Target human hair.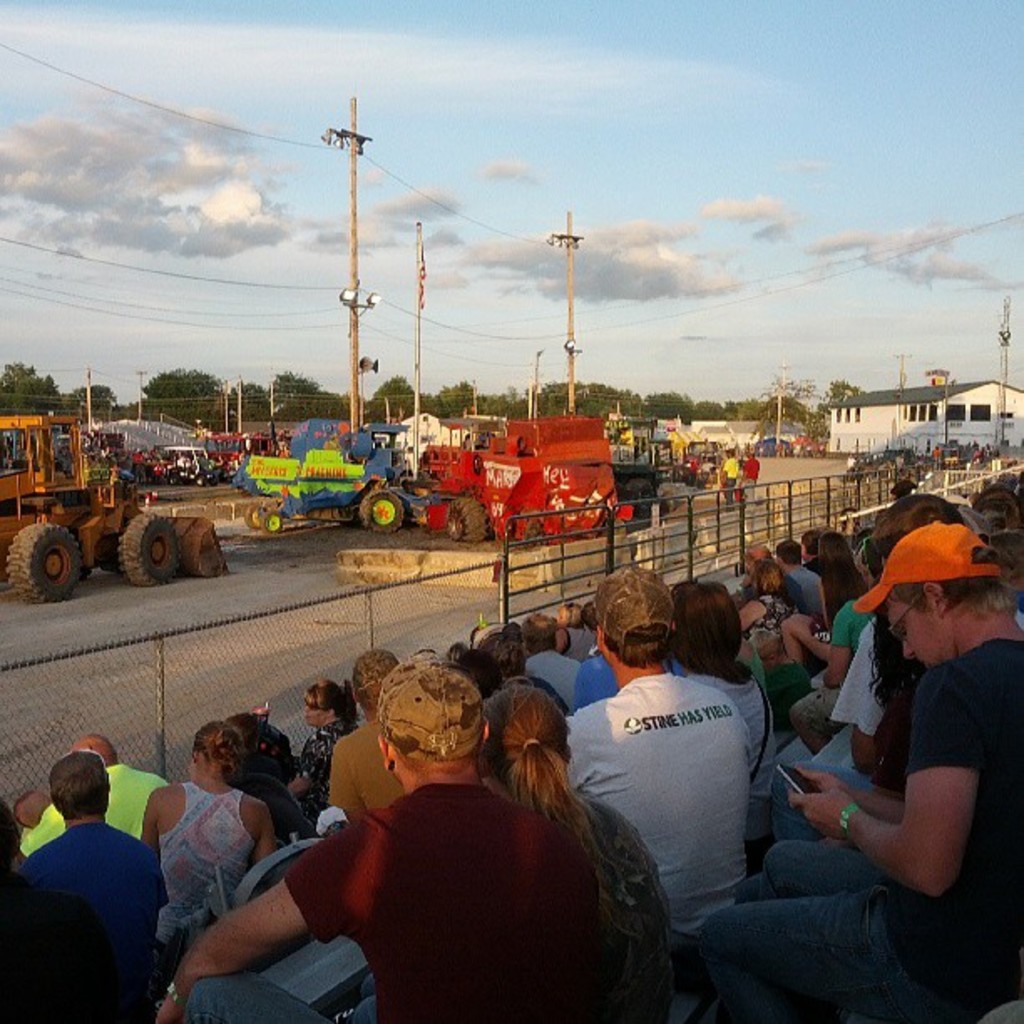
Target region: bbox=[801, 525, 820, 562].
